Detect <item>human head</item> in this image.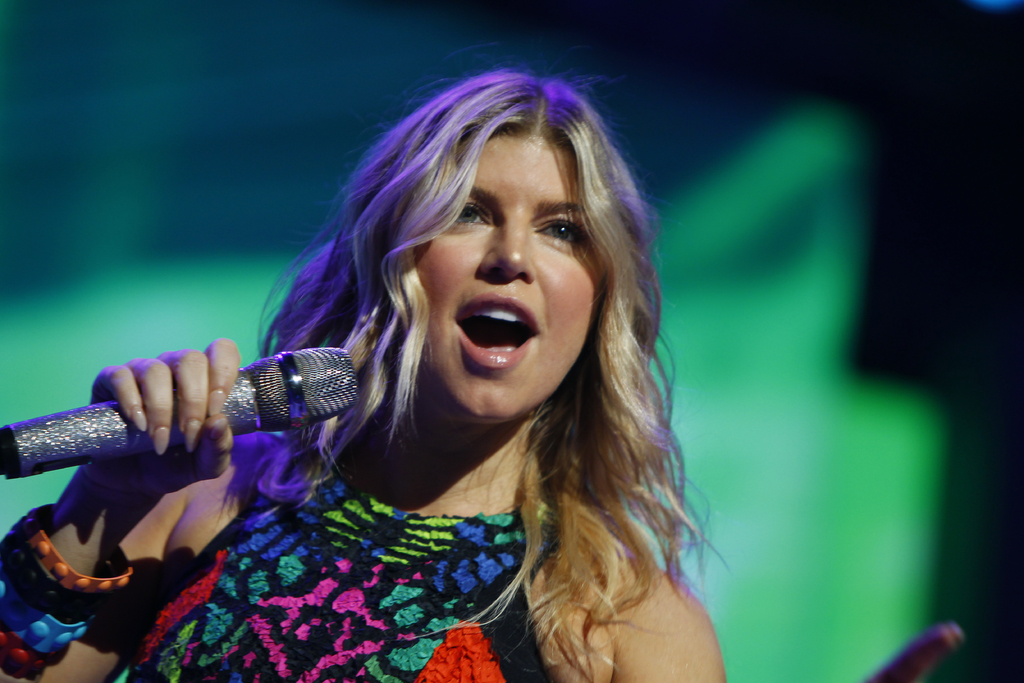
Detection: Rect(378, 86, 612, 419).
